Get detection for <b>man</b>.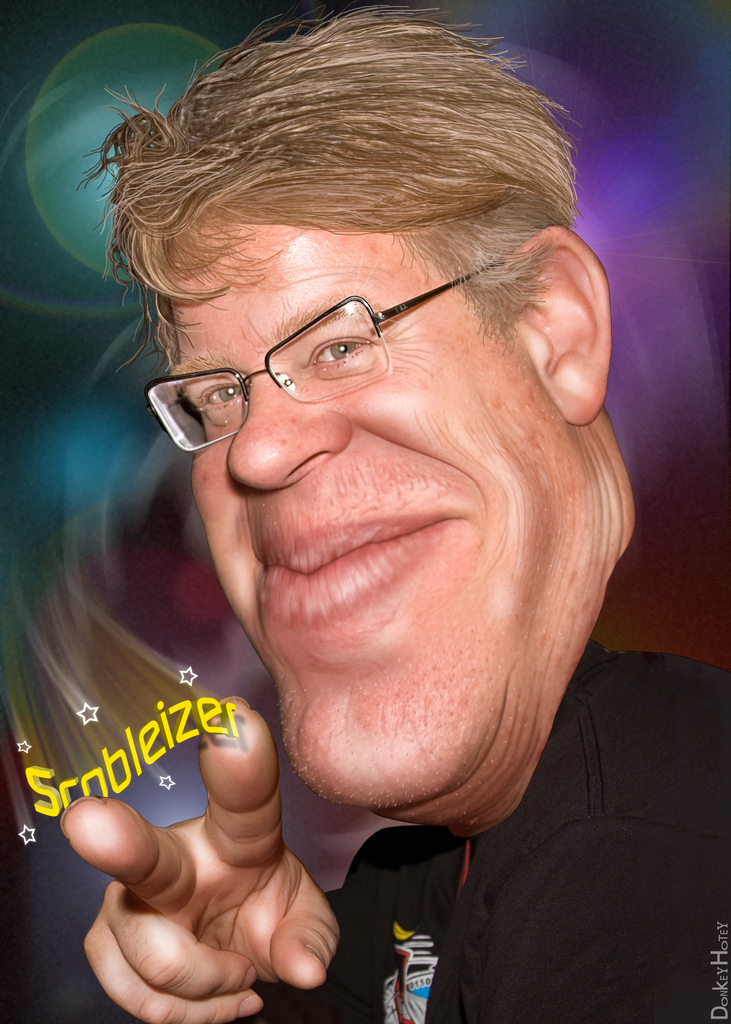
Detection: l=72, t=0, r=730, b=1020.
